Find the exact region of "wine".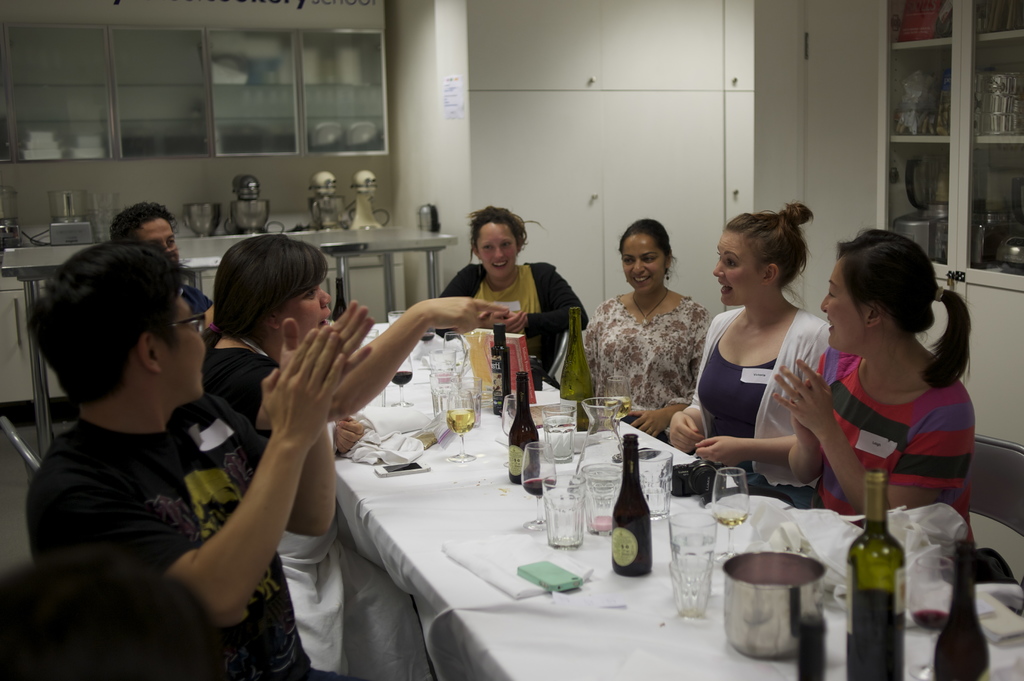
Exact region: 508 363 547 493.
